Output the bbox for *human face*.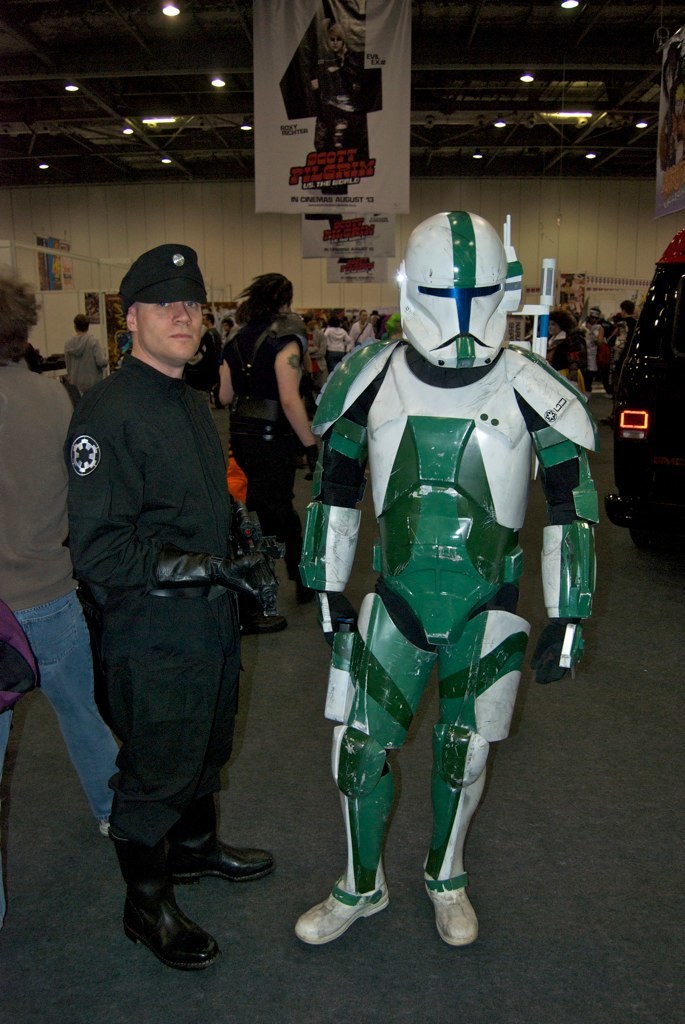
x1=137, y1=304, x2=203, y2=360.
